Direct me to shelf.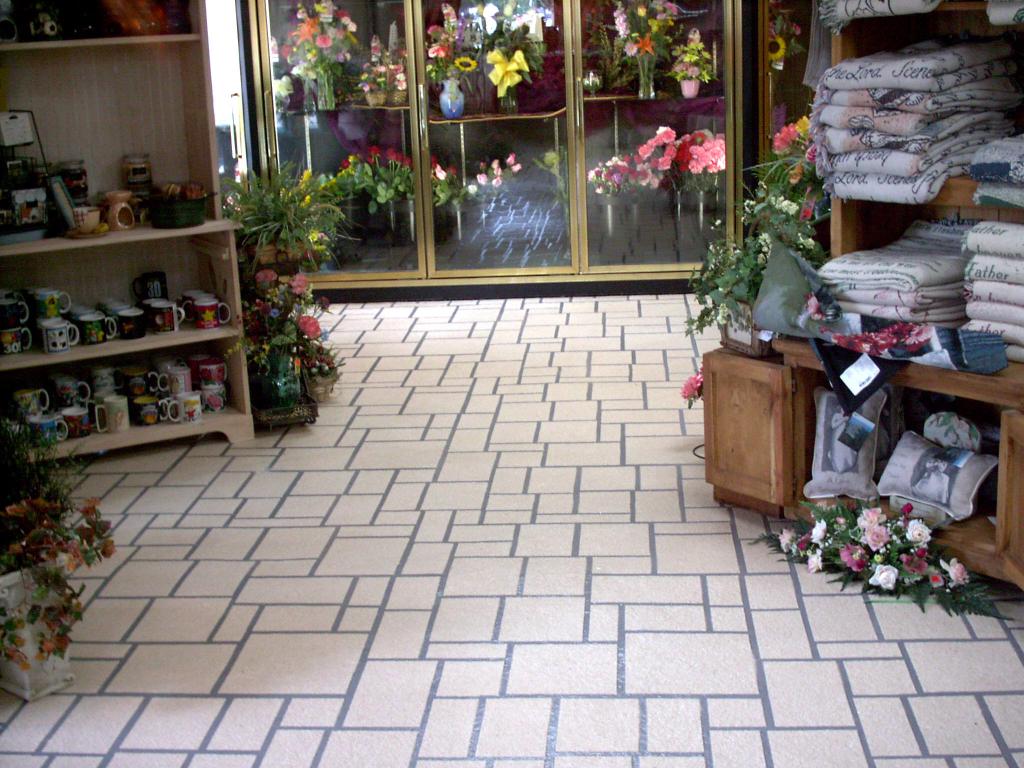
Direction: 264, 0, 408, 114.
